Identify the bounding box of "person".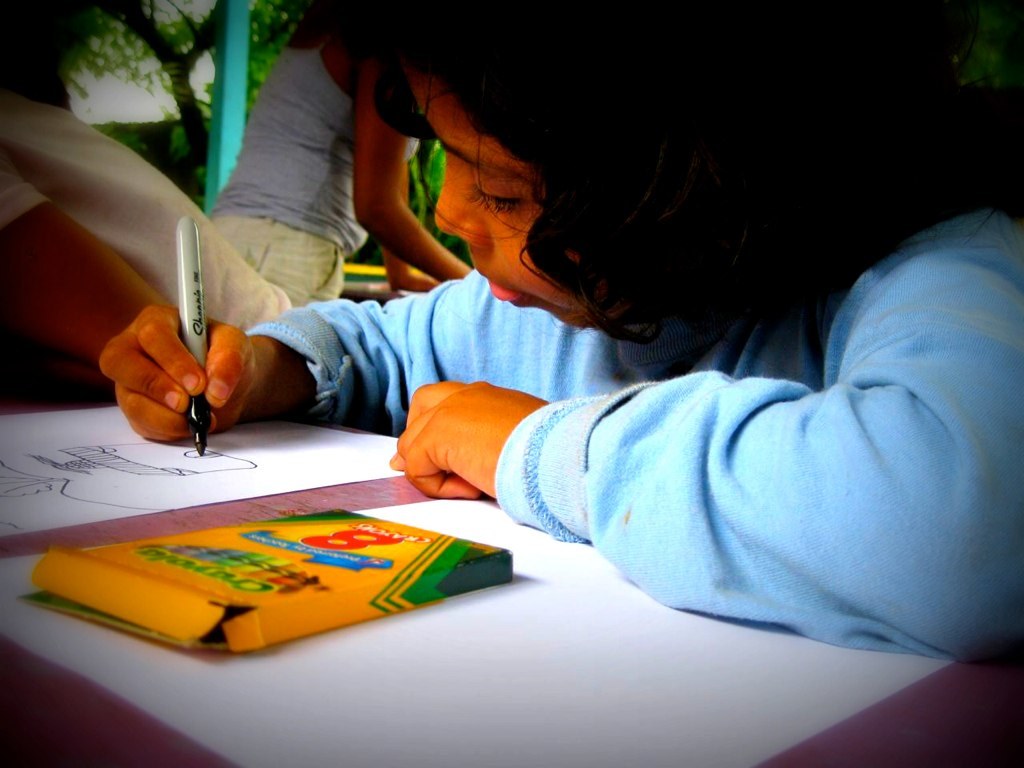
[0, 89, 292, 402].
